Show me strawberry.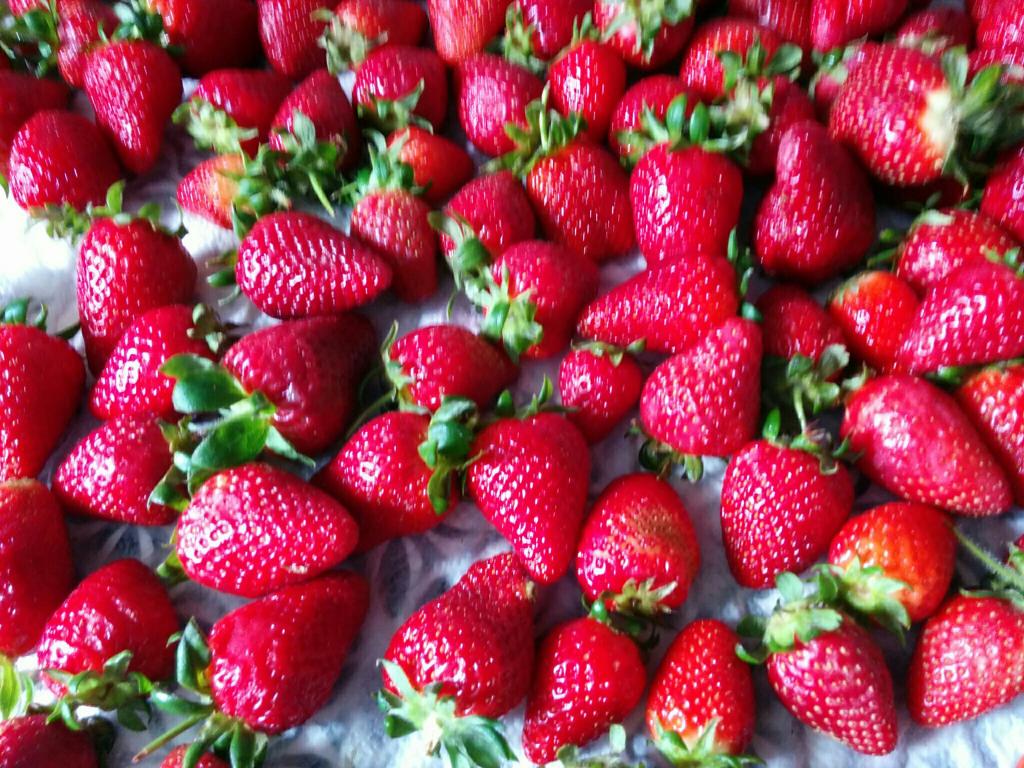
strawberry is here: bbox=[951, 348, 1023, 486].
